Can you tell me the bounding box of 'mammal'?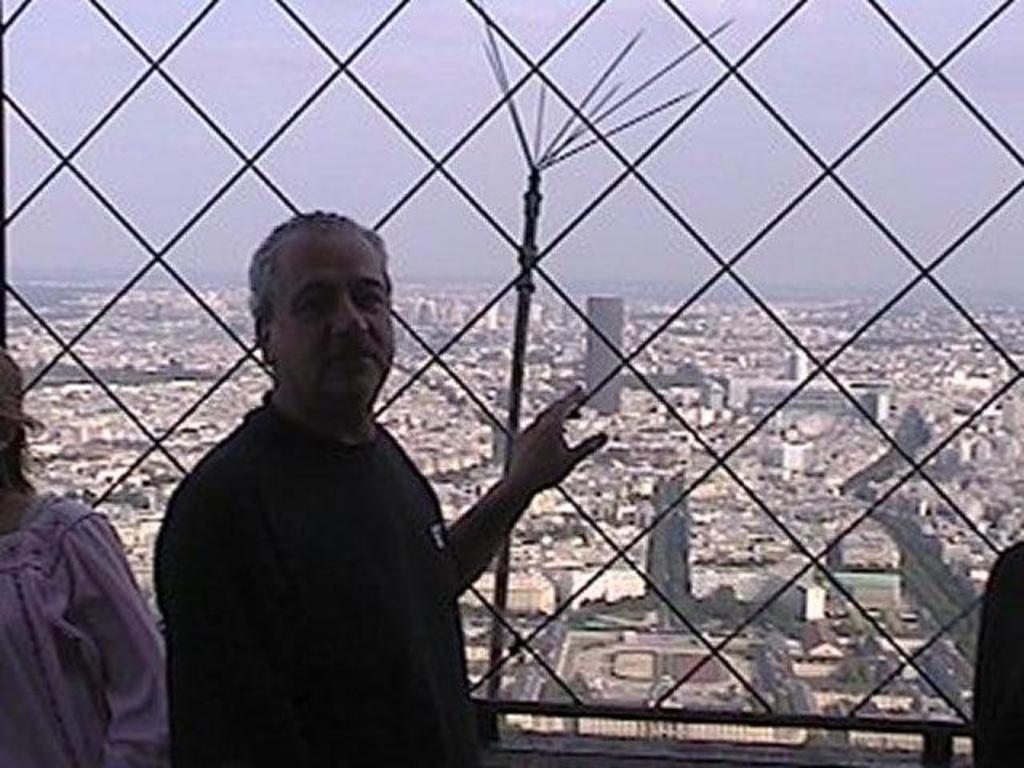
123:219:514:763.
